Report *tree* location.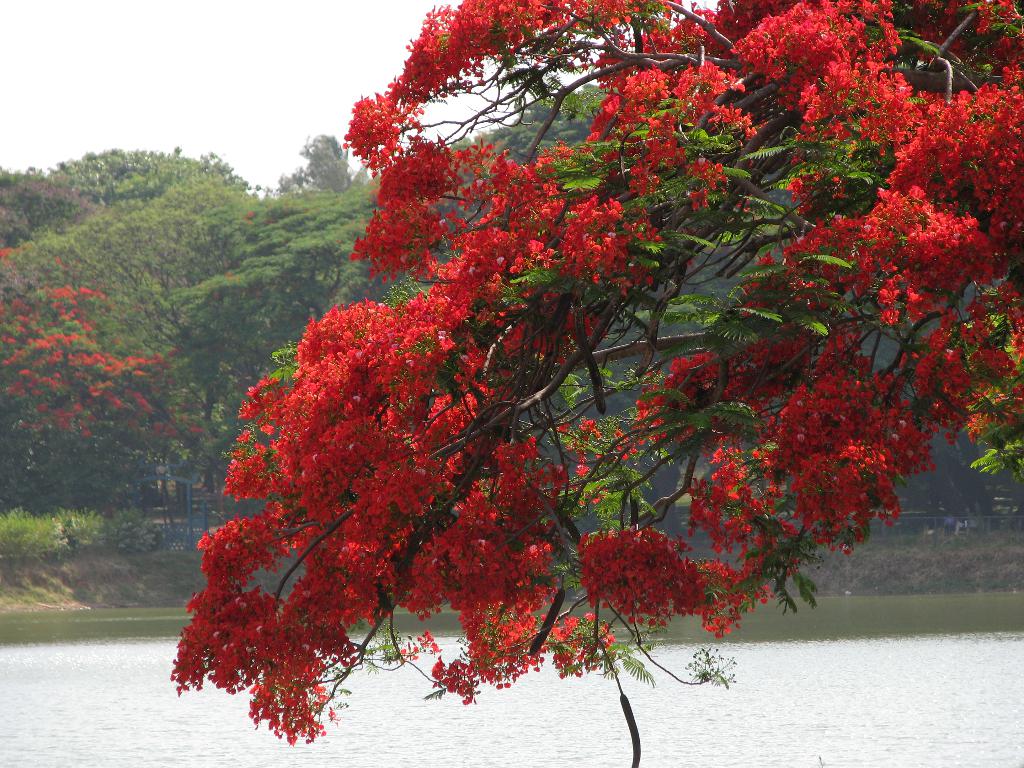
Report: box=[177, 125, 415, 388].
